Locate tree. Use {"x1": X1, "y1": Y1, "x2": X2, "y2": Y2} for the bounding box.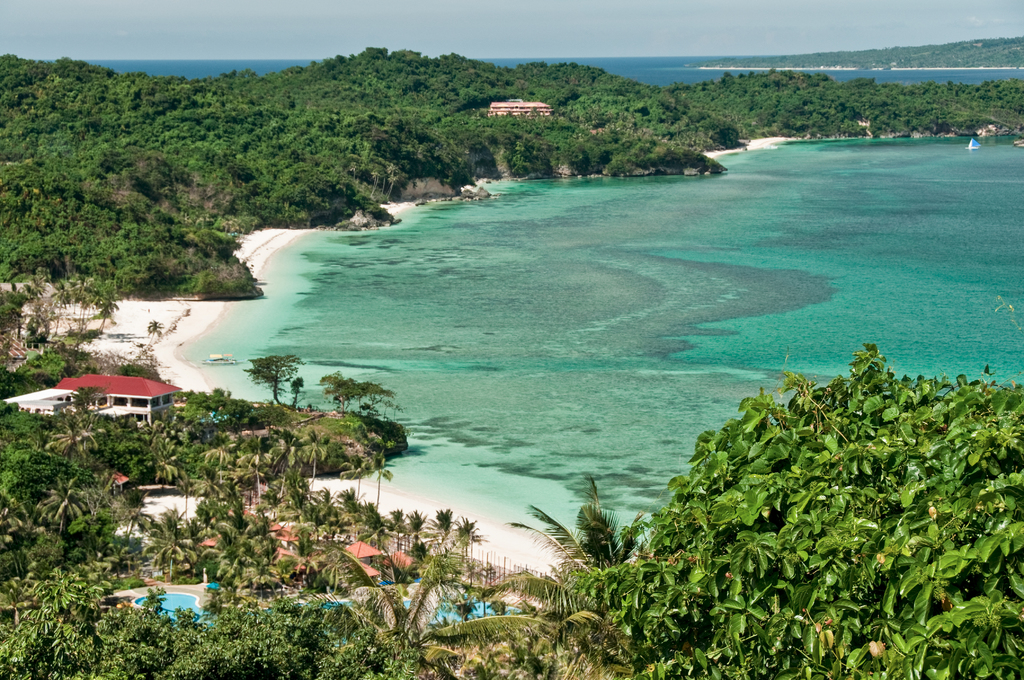
{"x1": 23, "y1": 348, "x2": 69, "y2": 375}.
